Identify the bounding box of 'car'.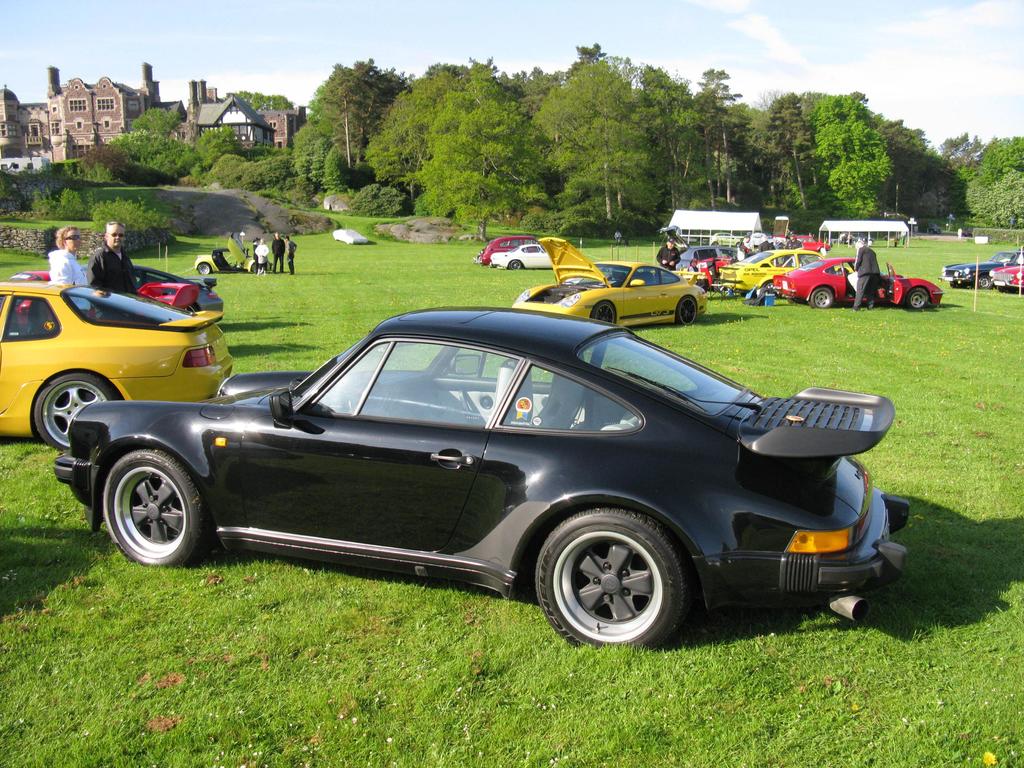
<bbox>663, 243, 708, 266</bbox>.
